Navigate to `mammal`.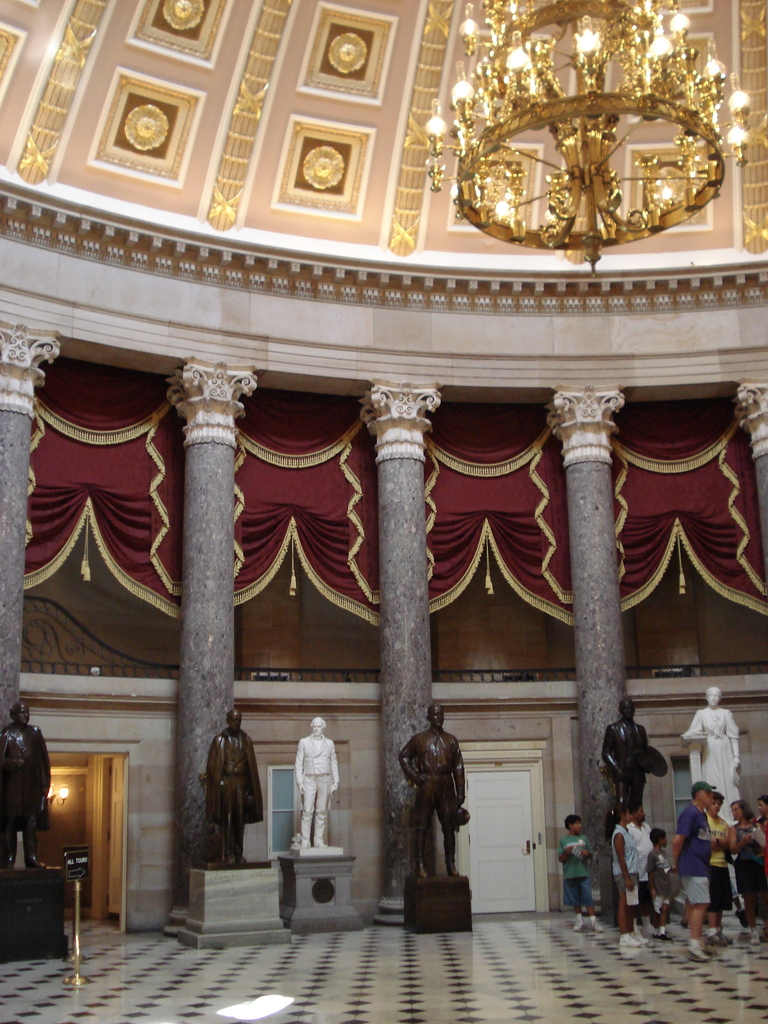
Navigation target: locate(651, 826, 674, 940).
